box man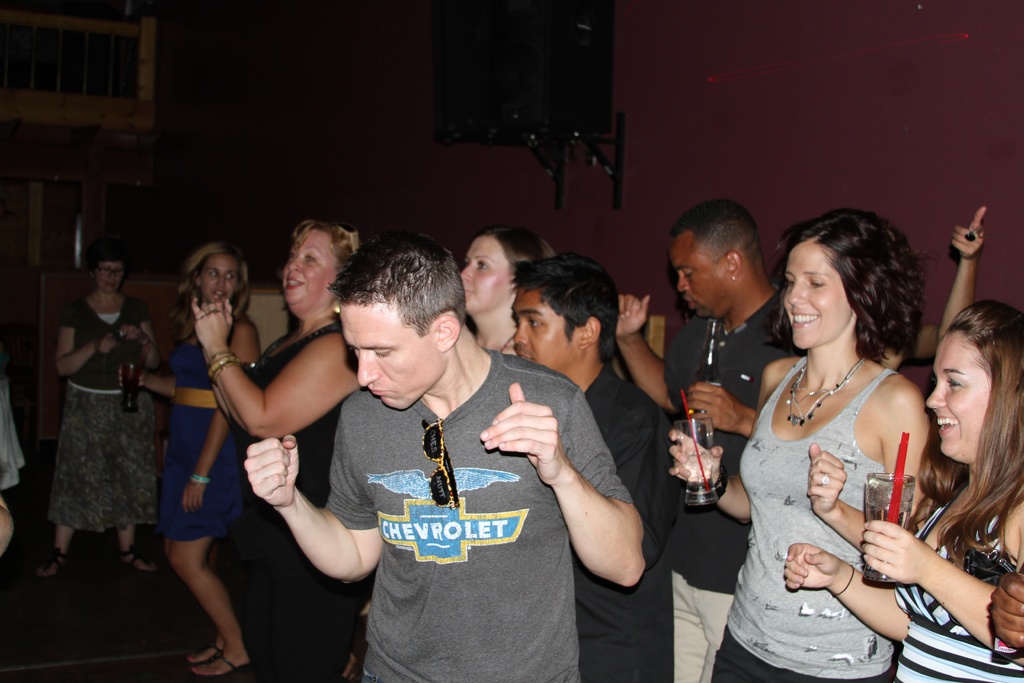
pyautogui.locateOnScreen(202, 227, 649, 654)
